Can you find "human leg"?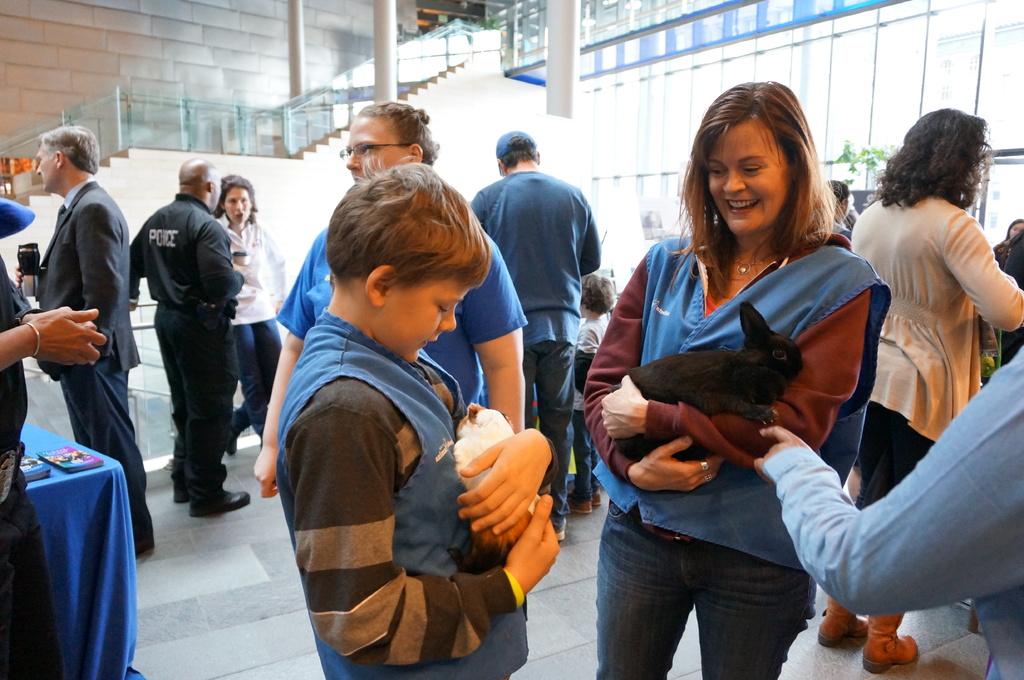
Yes, bounding box: 595 503 699 678.
